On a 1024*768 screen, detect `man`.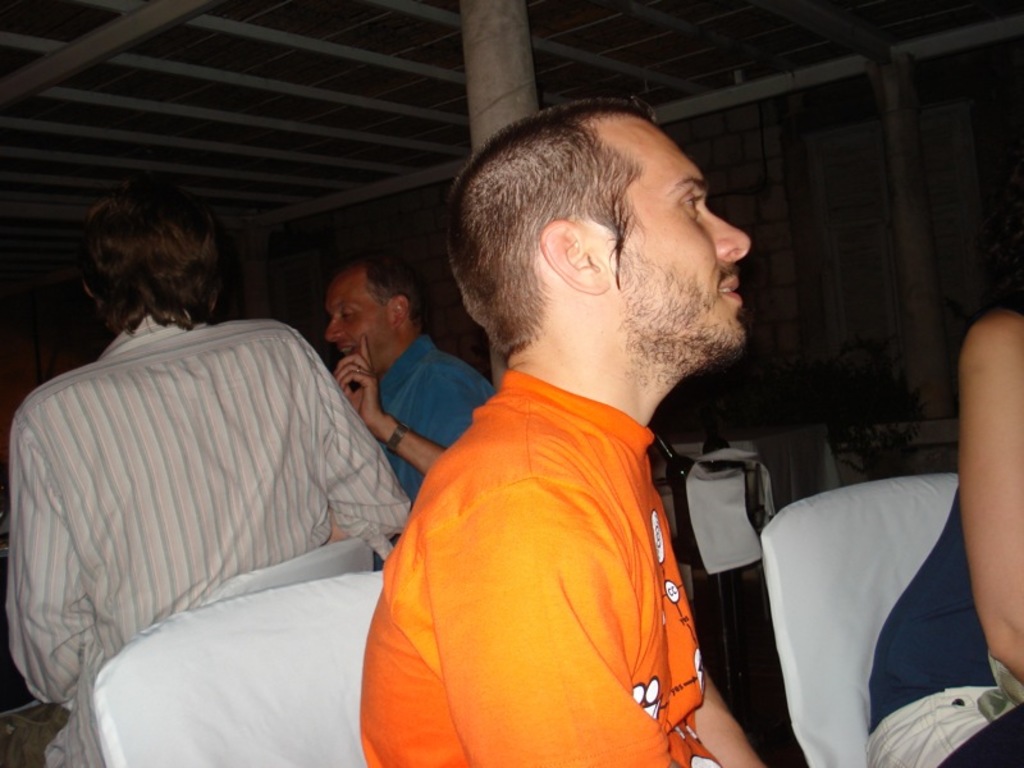
<region>0, 182, 416, 722</region>.
